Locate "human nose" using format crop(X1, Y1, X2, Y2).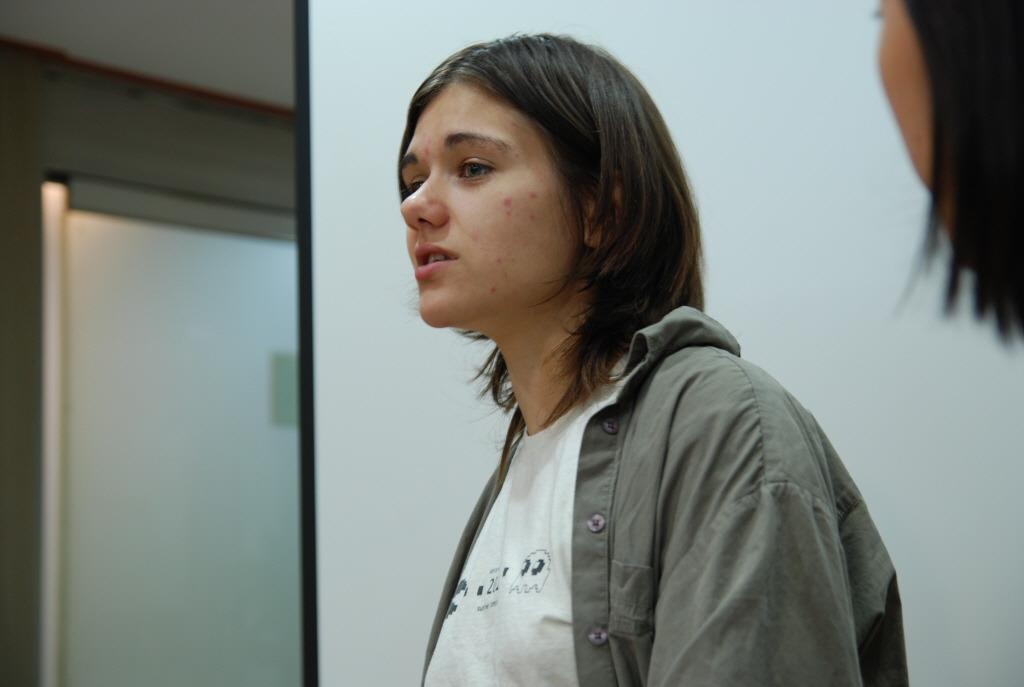
crop(394, 171, 450, 233).
